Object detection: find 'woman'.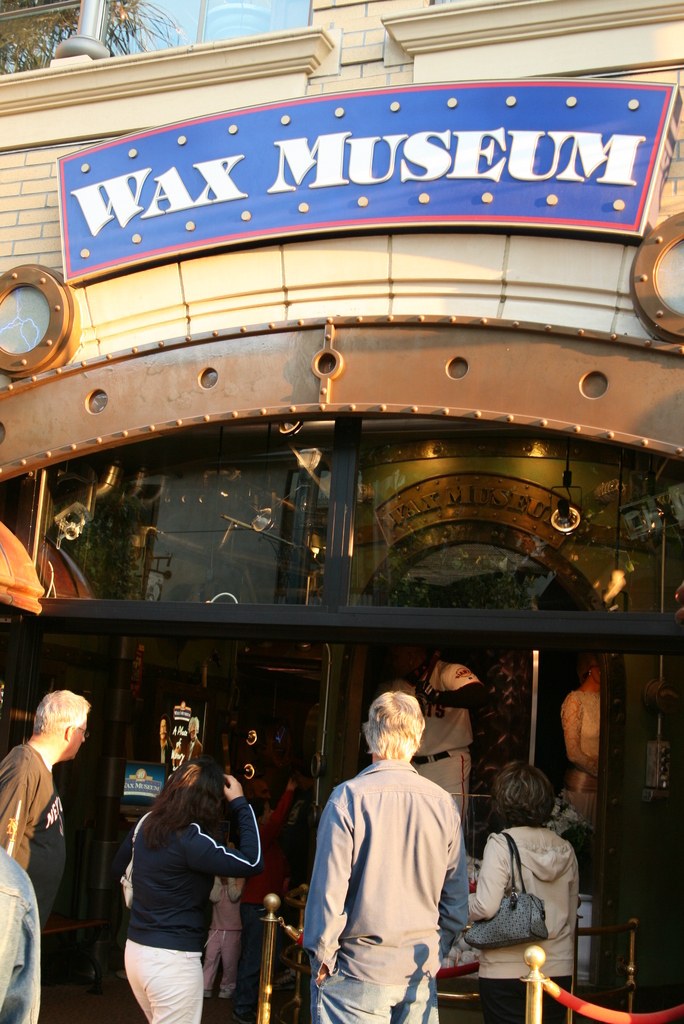
region(105, 740, 262, 1023).
